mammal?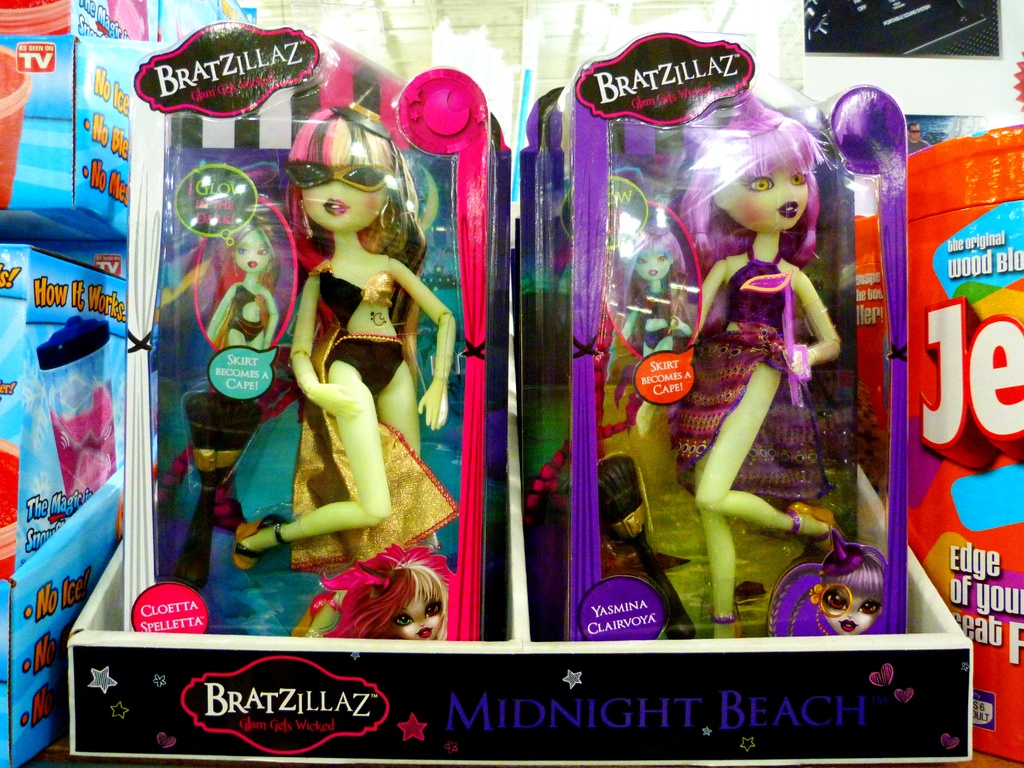
Rect(813, 547, 887, 639)
